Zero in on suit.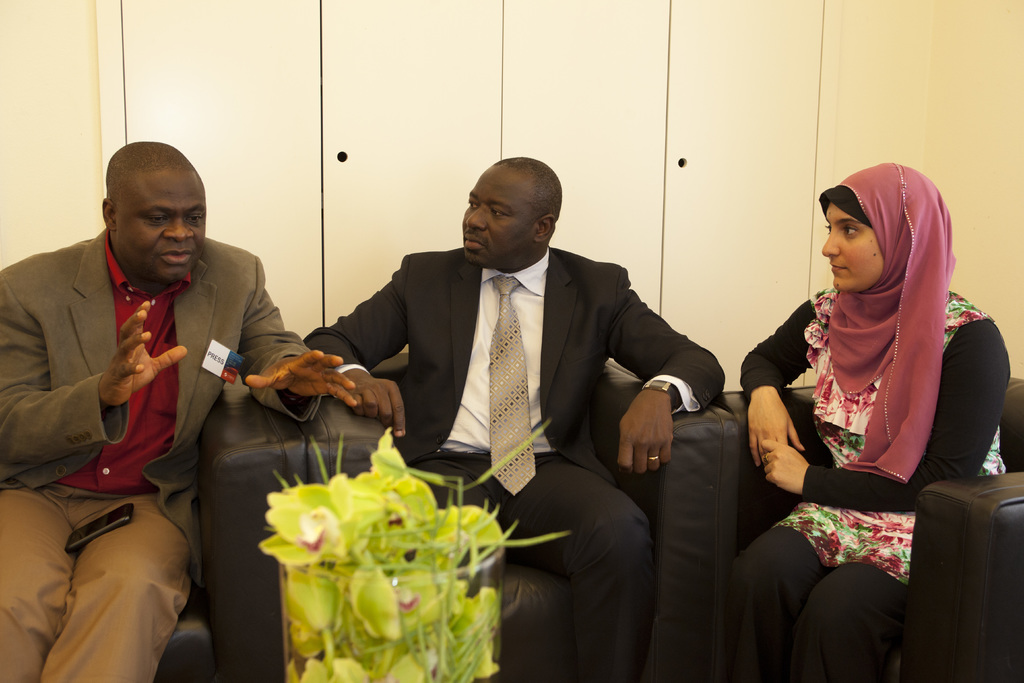
Zeroed in: locate(333, 176, 701, 597).
